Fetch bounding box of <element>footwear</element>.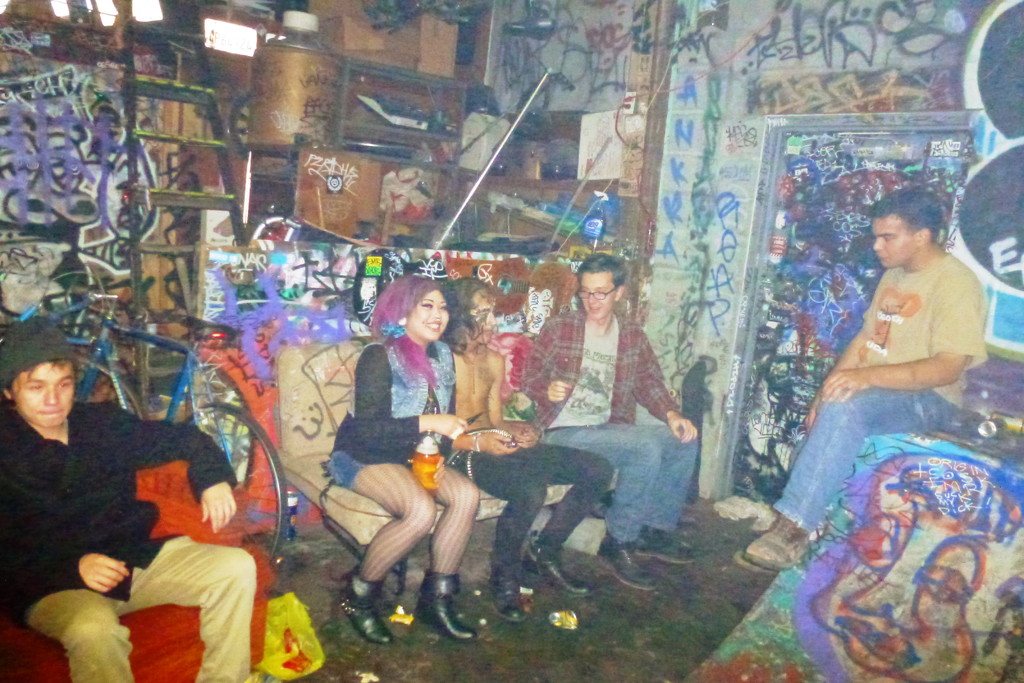
Bbox: (x1=595, y1=532, x2=659, y2=589).
